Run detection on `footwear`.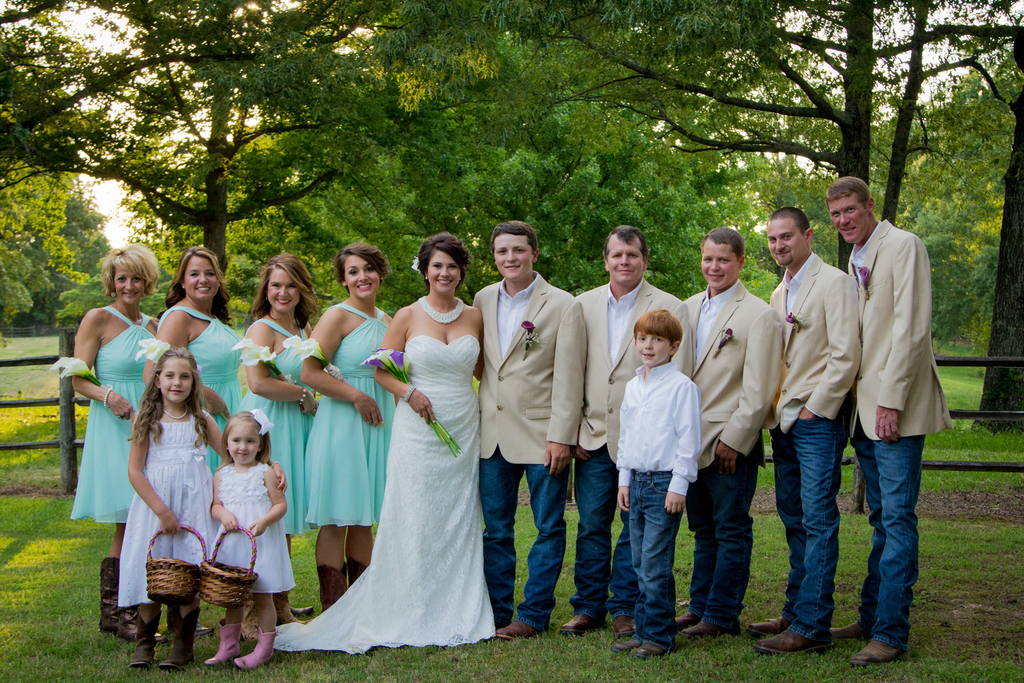
Result: 127/612/161/661.
